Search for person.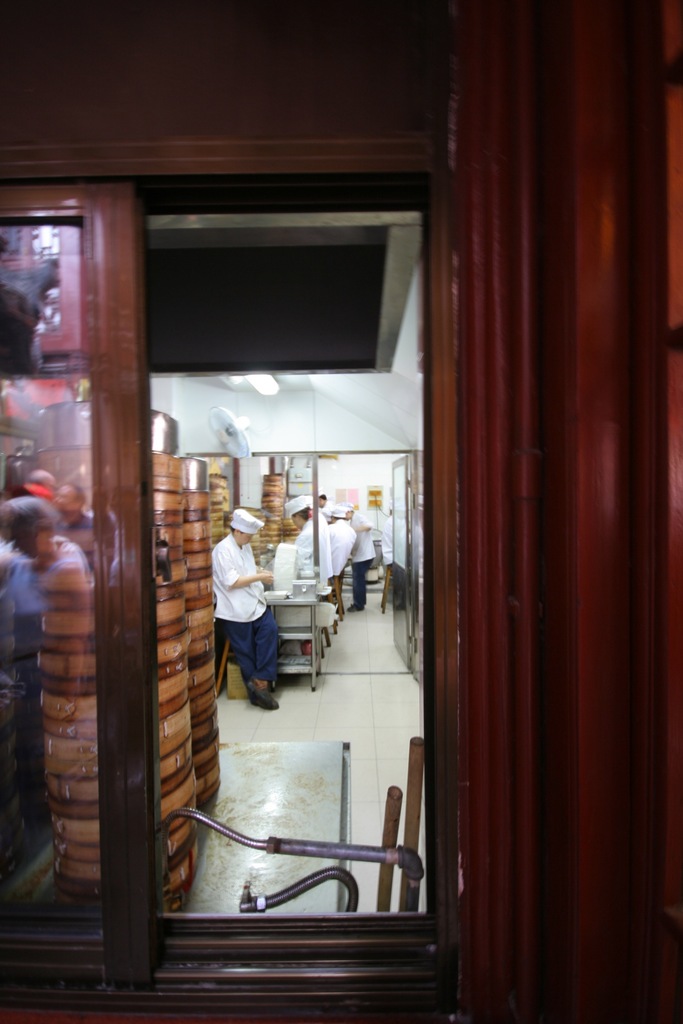
Found at Rect(324, 508, 355, 612).
